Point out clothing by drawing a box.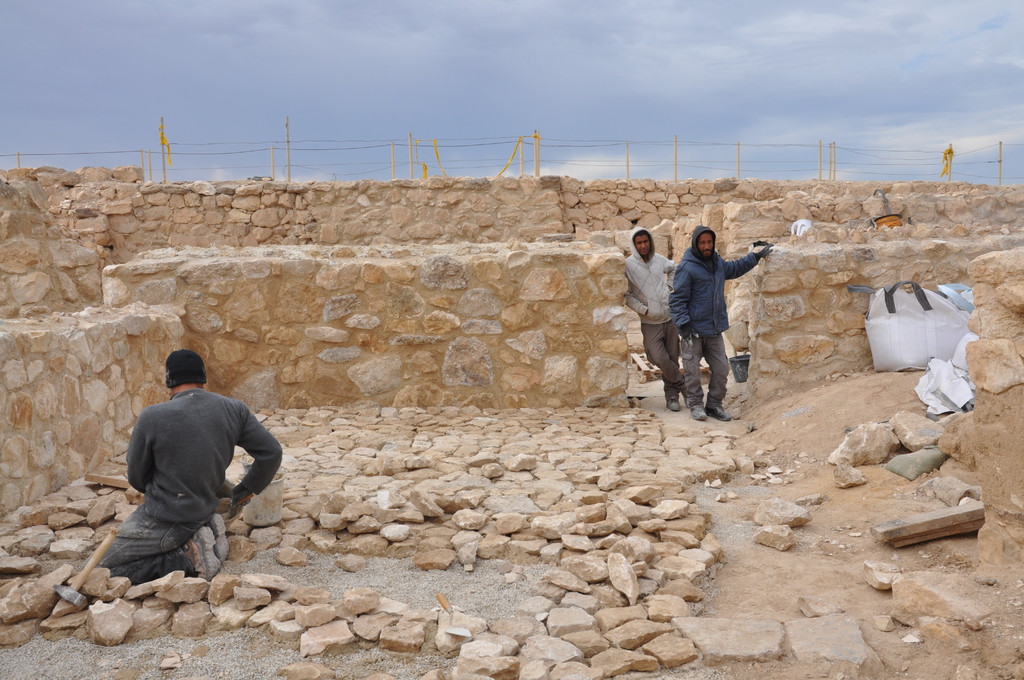
detection(670, 222, 758, 410).
